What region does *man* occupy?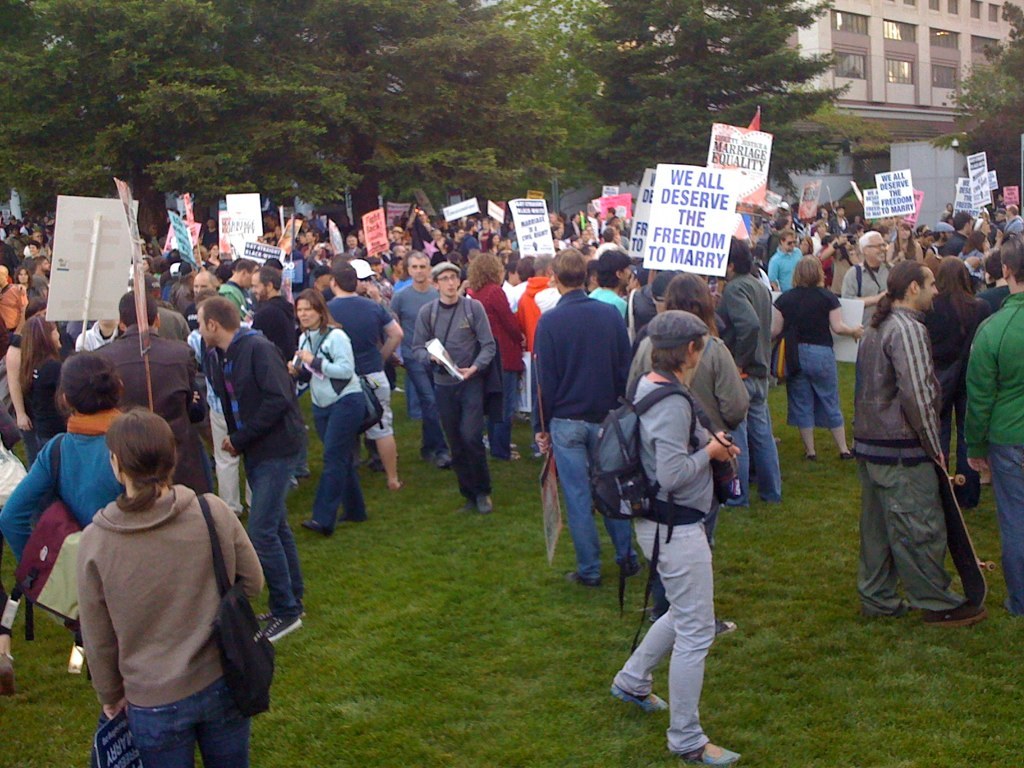
(715,239,785,508).
